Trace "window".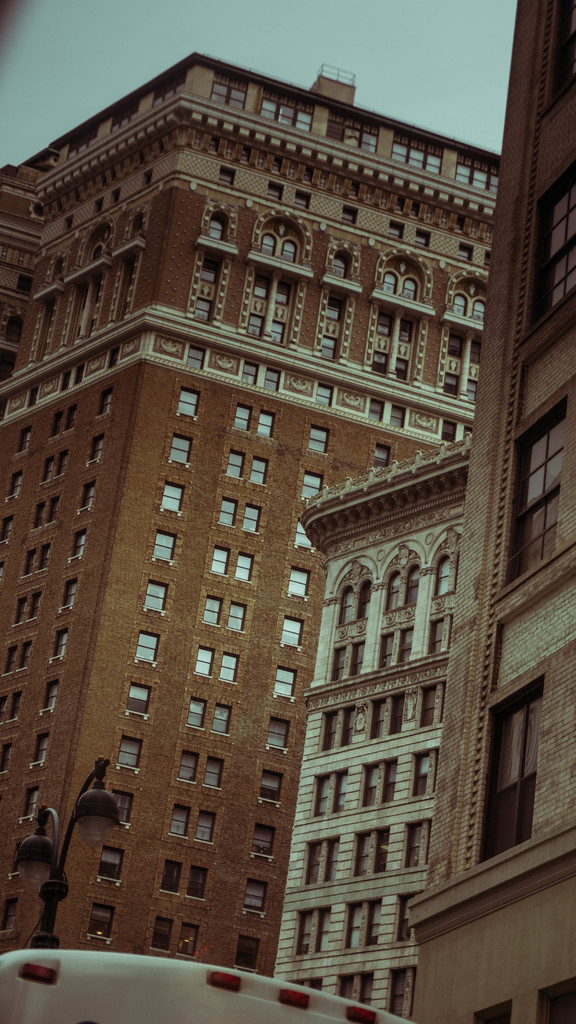
Traced to <region>116, 732, 144, 764</region>.
